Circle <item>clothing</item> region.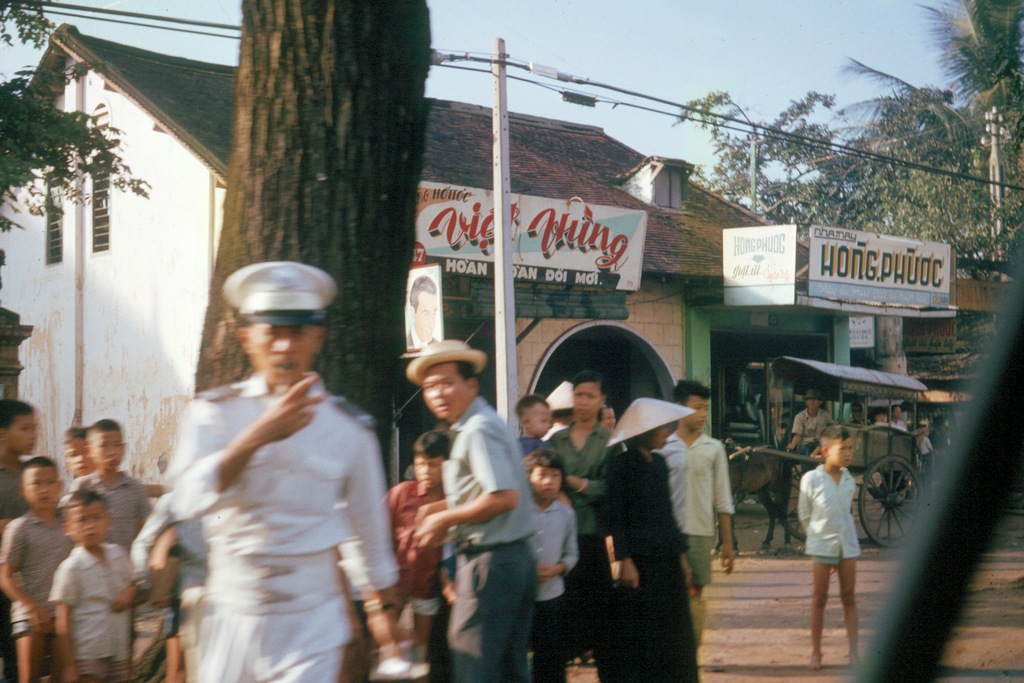
Region: pyautogui.locateOnScreen(68, 465, 154, 553).
